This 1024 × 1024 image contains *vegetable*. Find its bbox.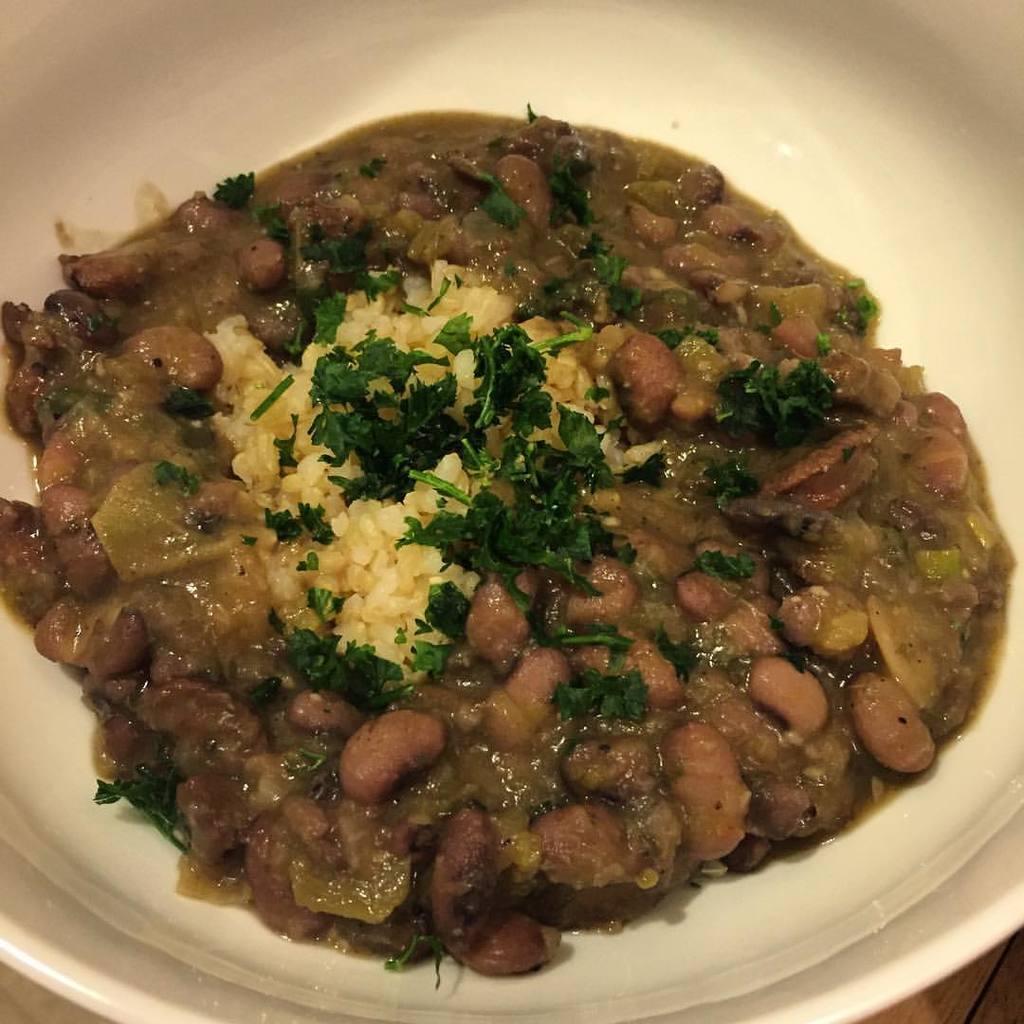
<region>309, 588, 336, 616</region>.
